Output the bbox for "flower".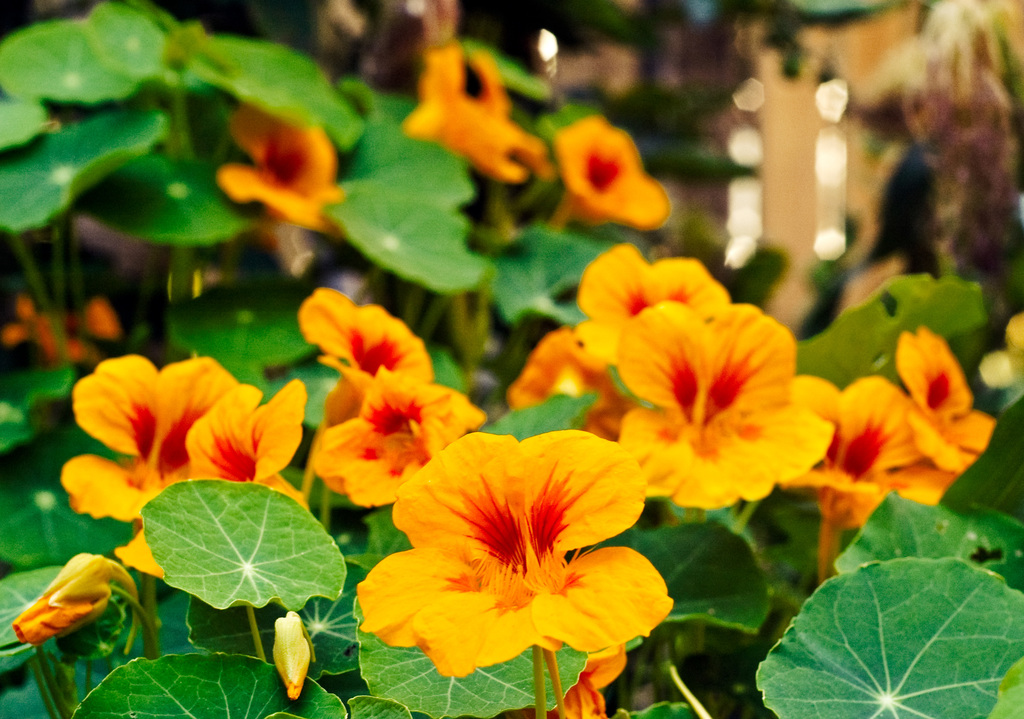
bbox=(572, 239, 729, 391).
